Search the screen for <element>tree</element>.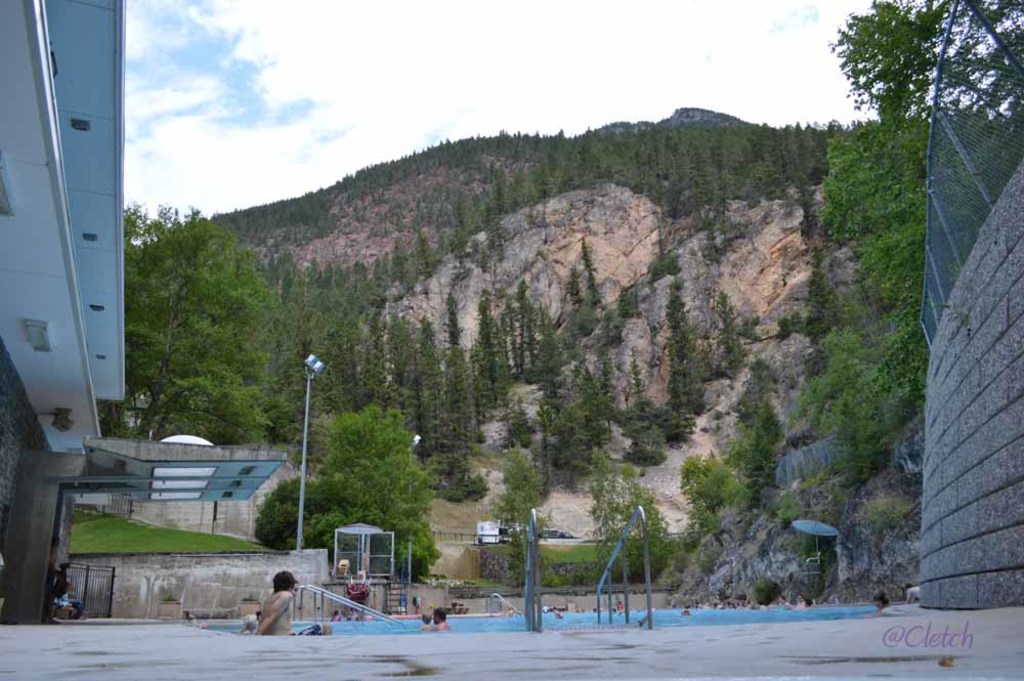
Found at [x1=308, y1=394, x2=434, y2=574].
